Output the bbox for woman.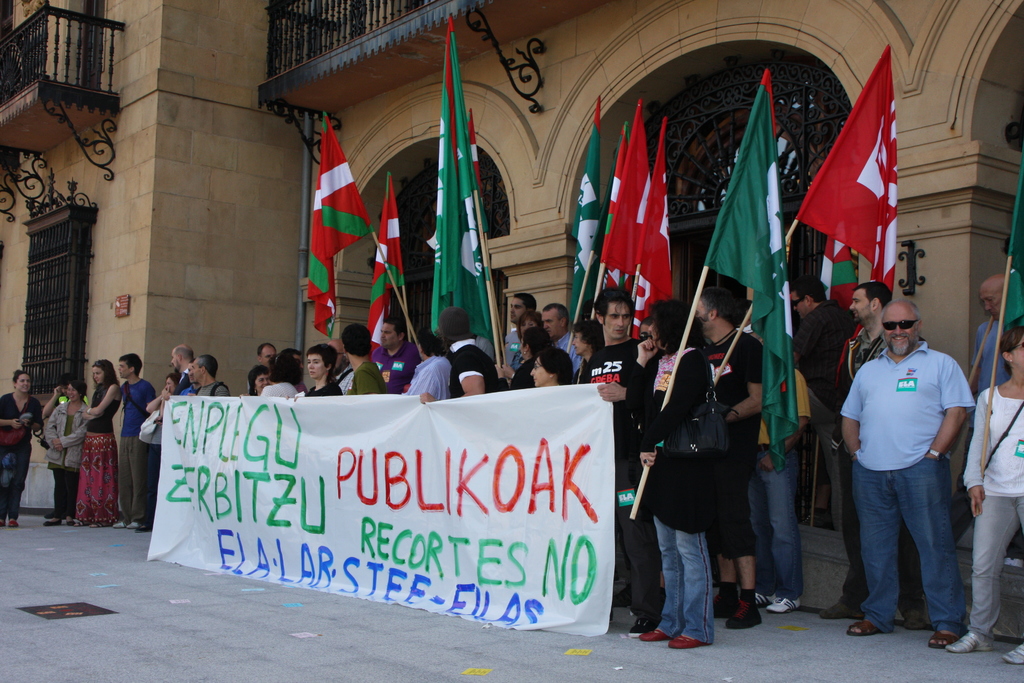
{"left": 0, "top": 368, "right": 47, "bottom": 525}.
